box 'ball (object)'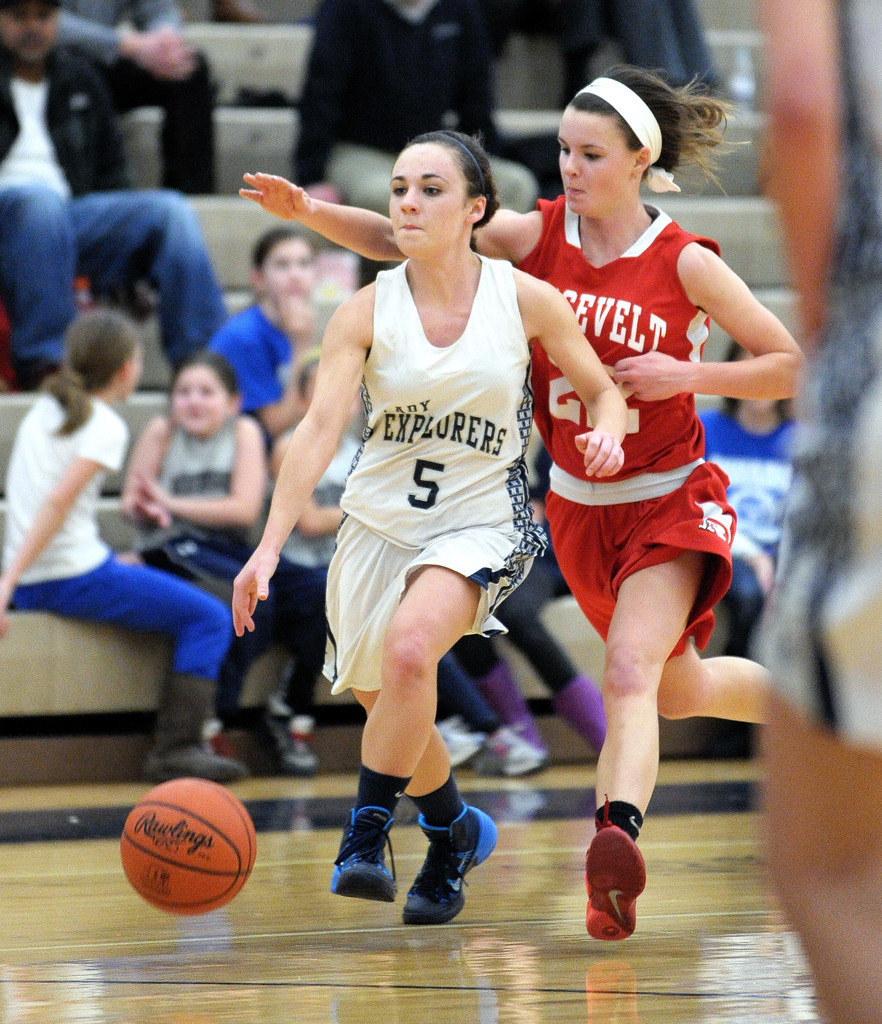
{"left": 119, "top": 778, "right": 254, "bottom": 913}
